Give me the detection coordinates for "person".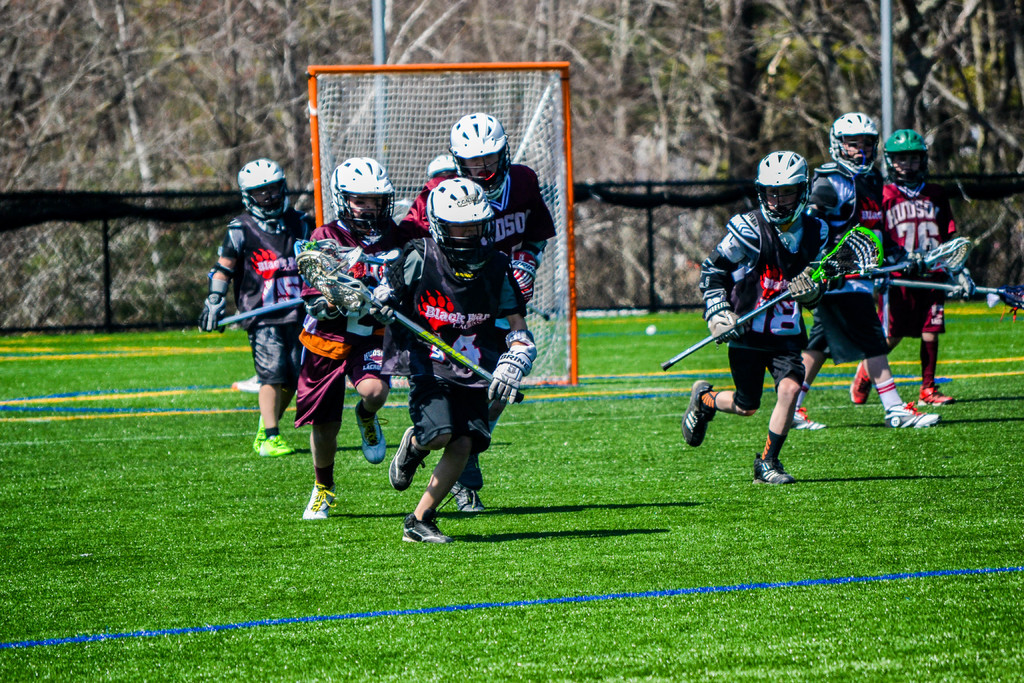
(369,172,533,545).
